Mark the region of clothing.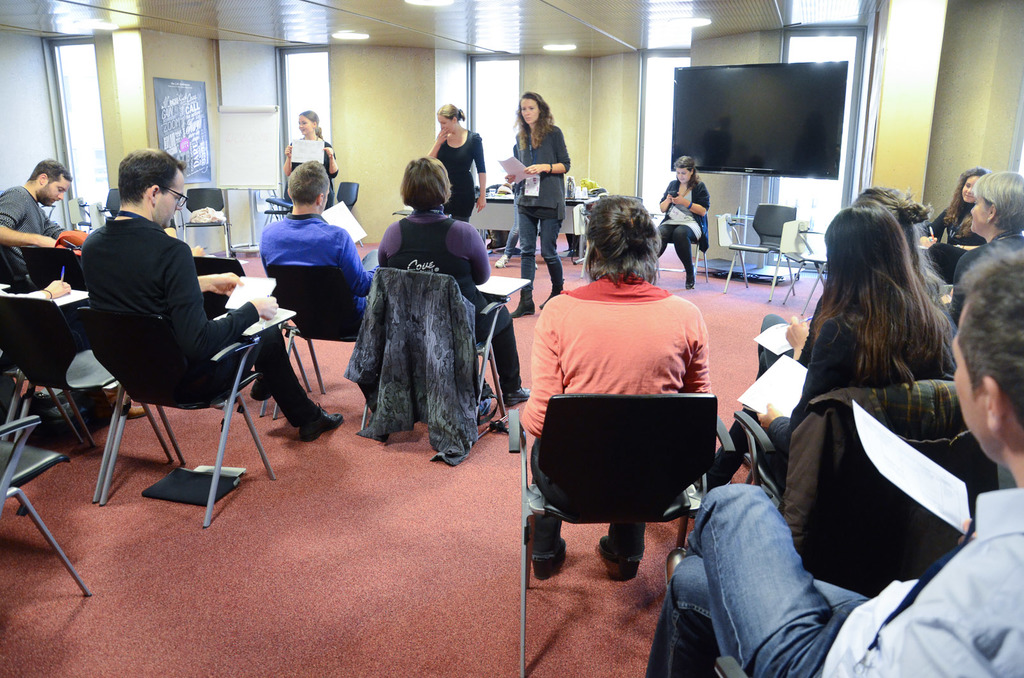
Region: <region>515, 128, 571, 294</region>.
